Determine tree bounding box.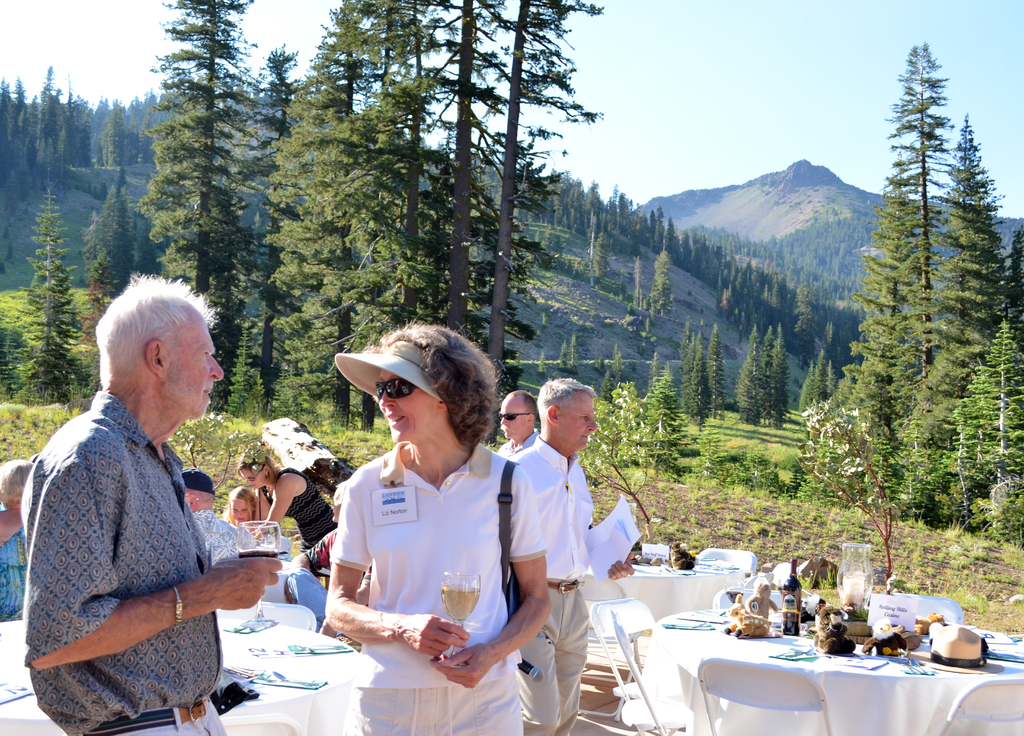
Determined: select_region(244, 40, 310, 416).
